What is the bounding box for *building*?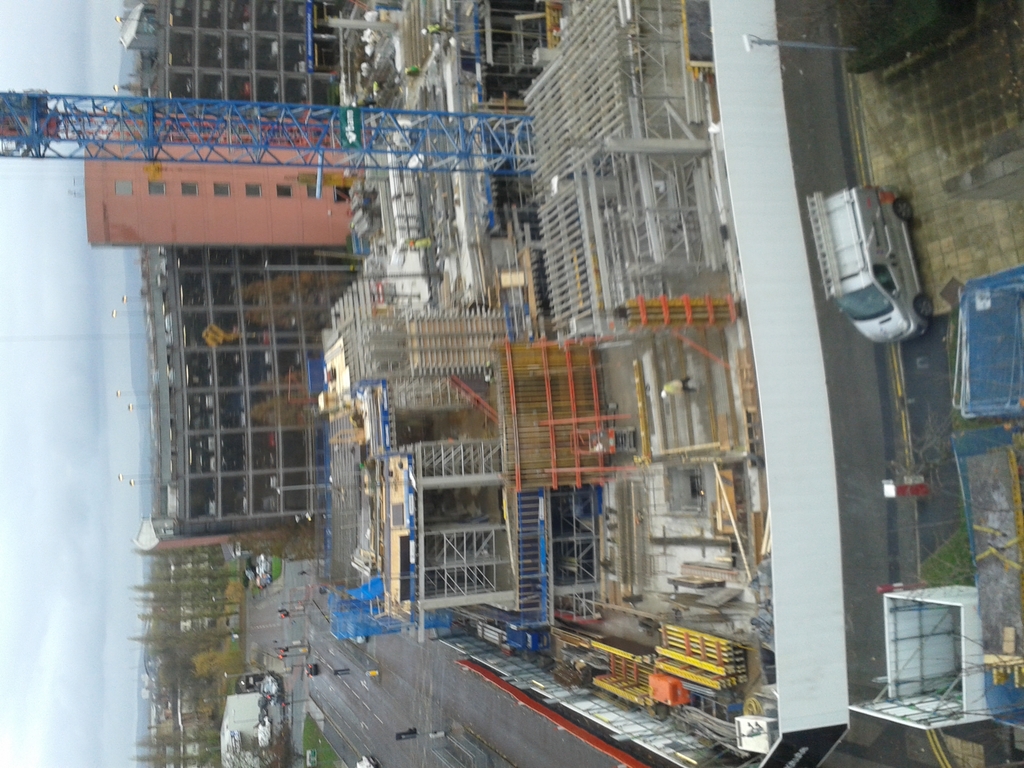
x1=372, y1=383, x2=511, y2=604.
